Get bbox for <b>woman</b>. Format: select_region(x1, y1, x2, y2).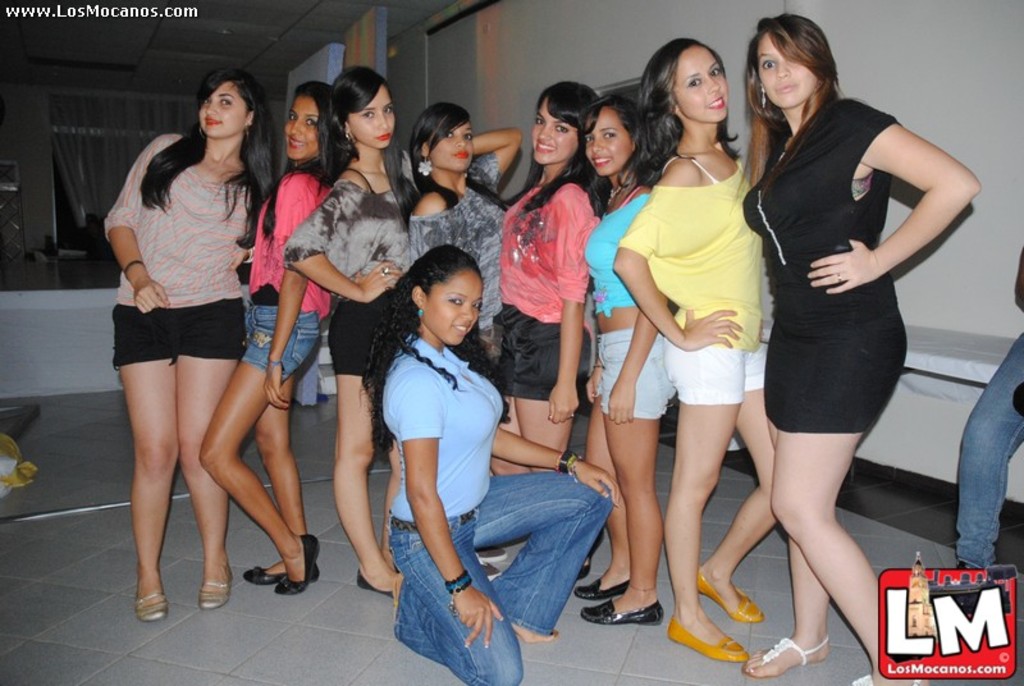
select_region(579, 92, 676, 623).
